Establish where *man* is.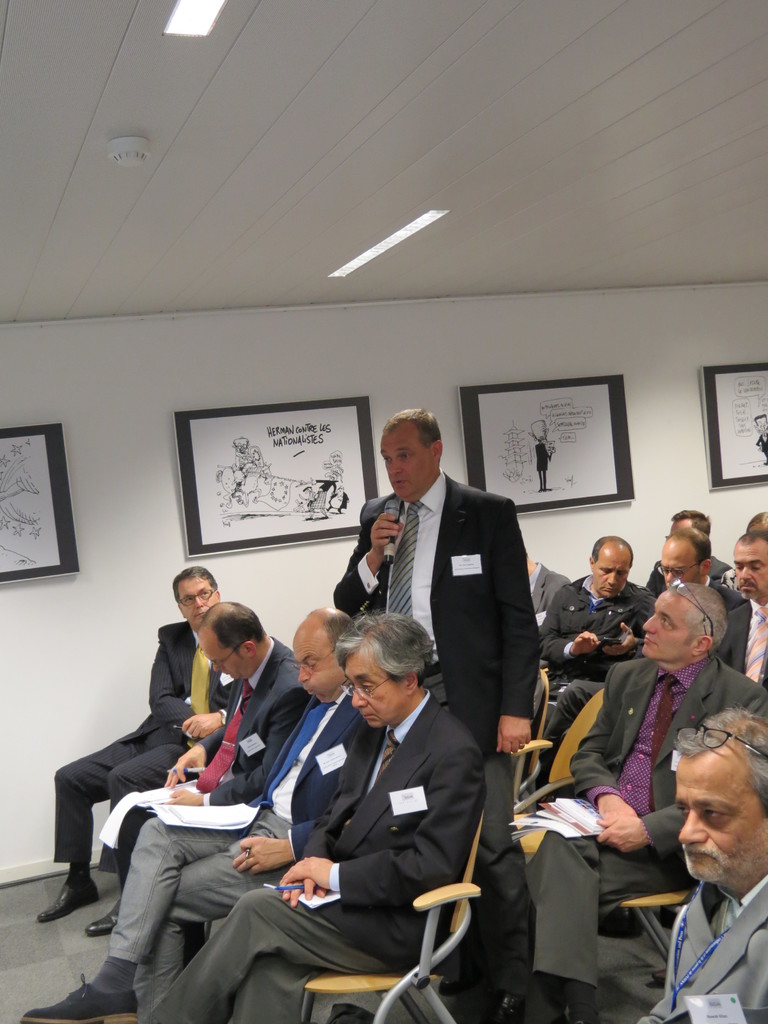
Established at 113/600/372/1023.
